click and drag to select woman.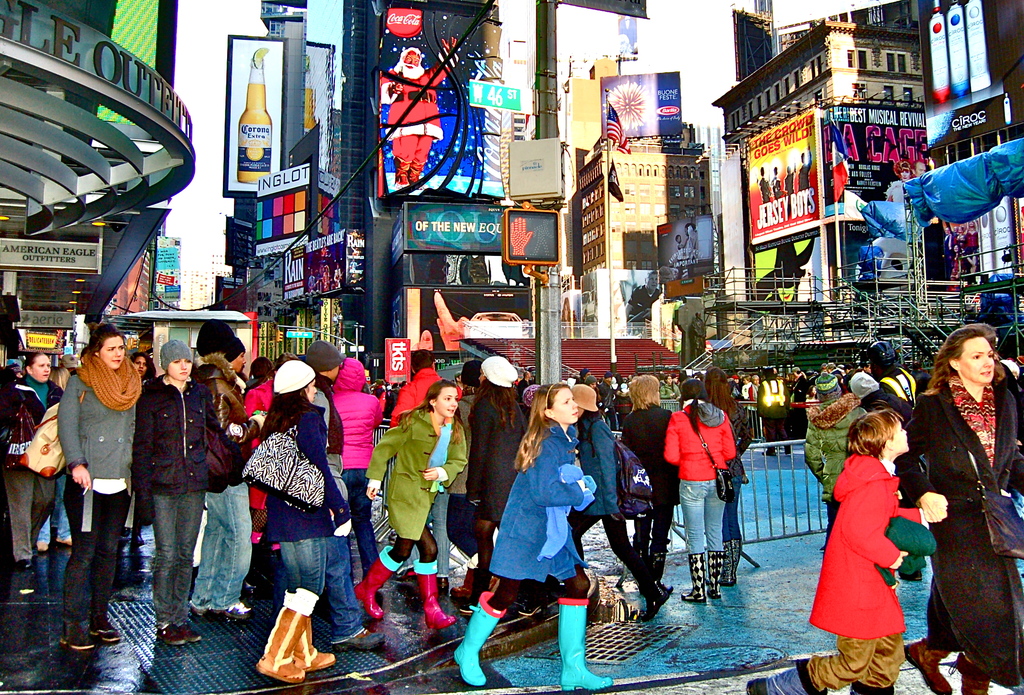
Selection: left=454, top=377, right=613, bottom=694.
